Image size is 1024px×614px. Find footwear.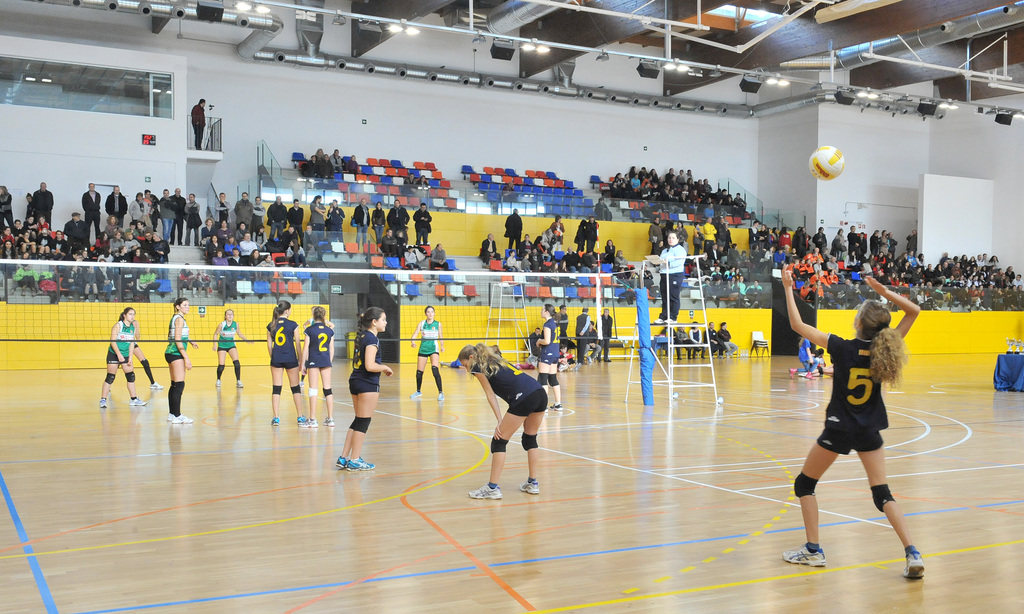
select_region(573, 364, 579, 372).
